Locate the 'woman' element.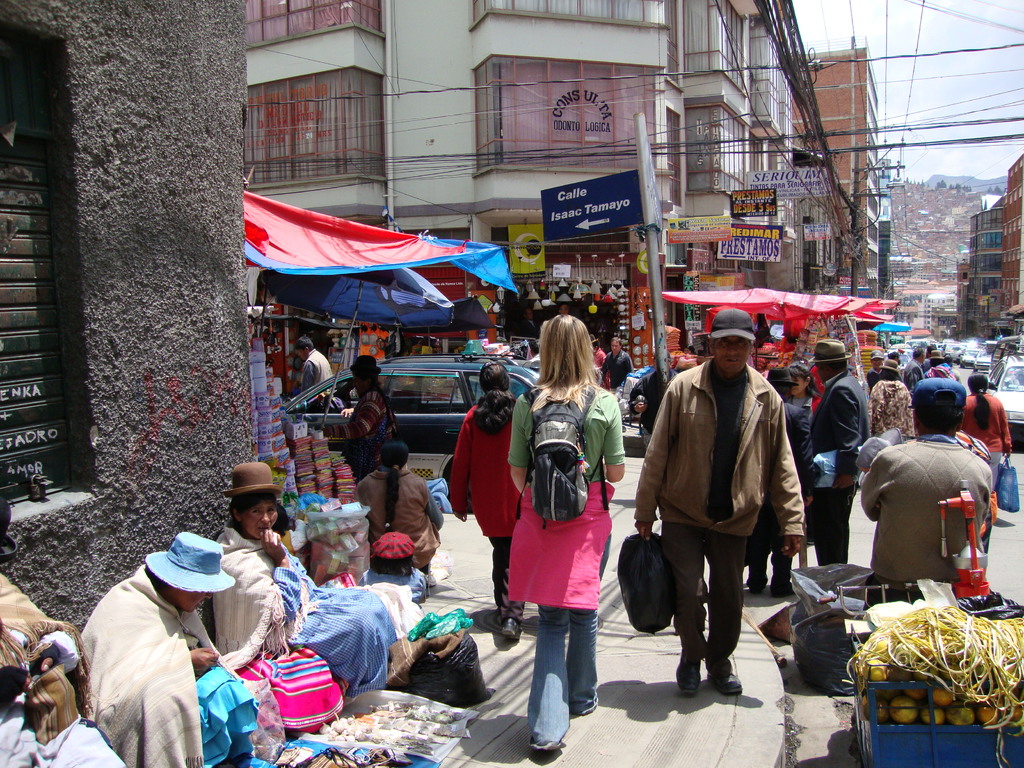
Element bbox: {"x1": 216, "y1": 492, "x2": 401, "y2": 704}.
